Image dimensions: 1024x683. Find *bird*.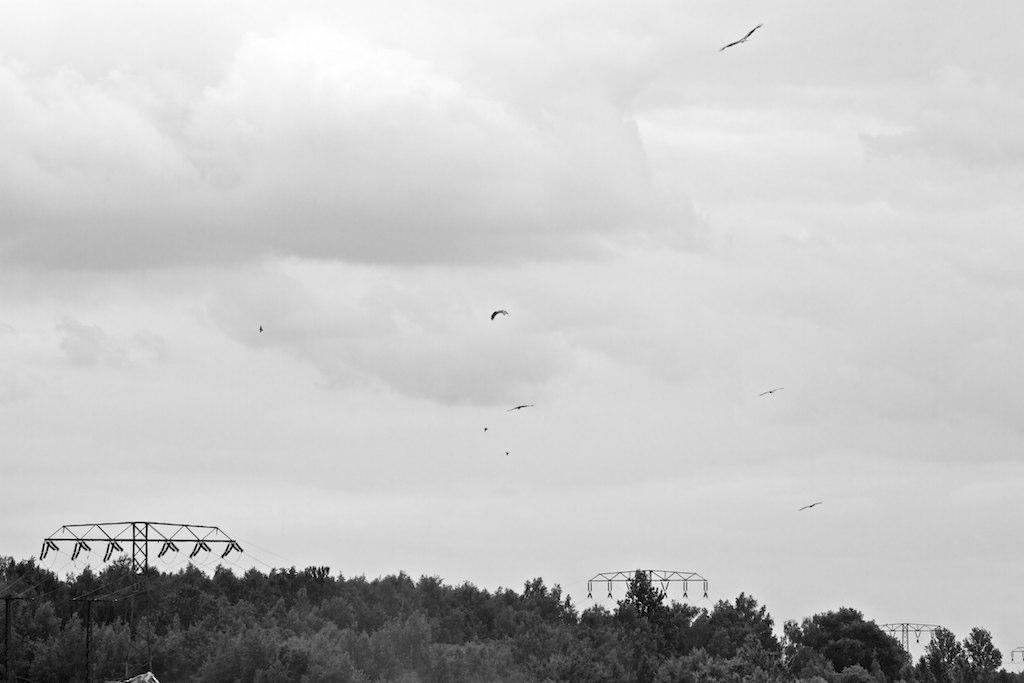
detection(759, 387, 784, 403).
